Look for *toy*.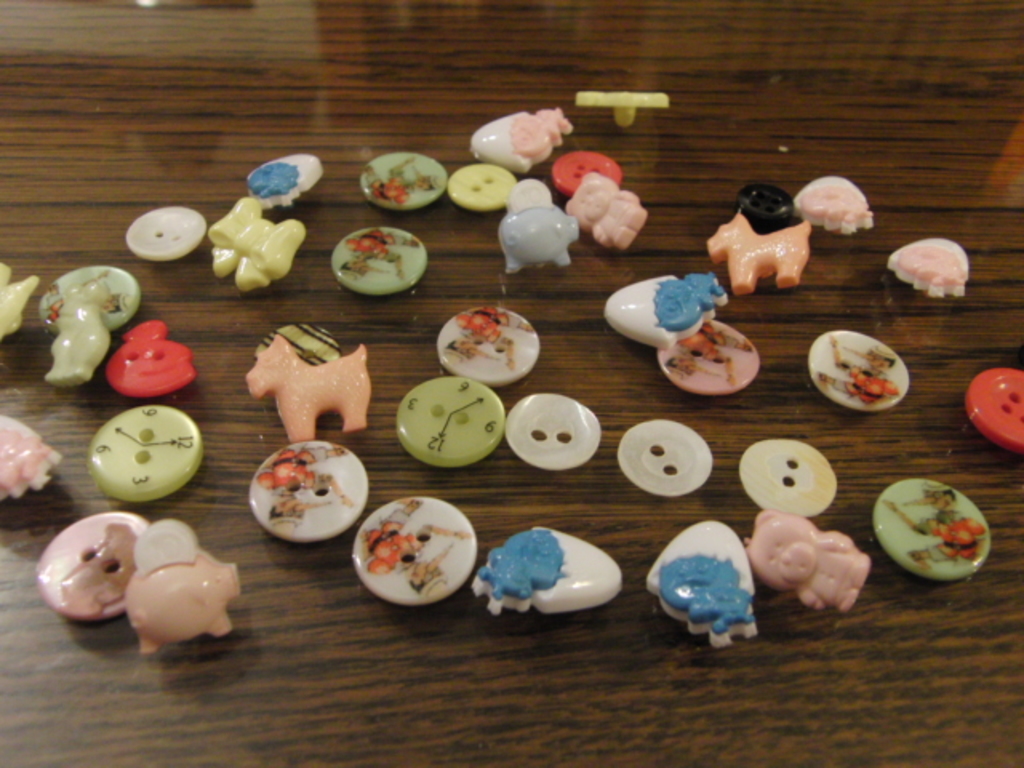
Found: (left=253, top=325, right=341, bottom=376).
